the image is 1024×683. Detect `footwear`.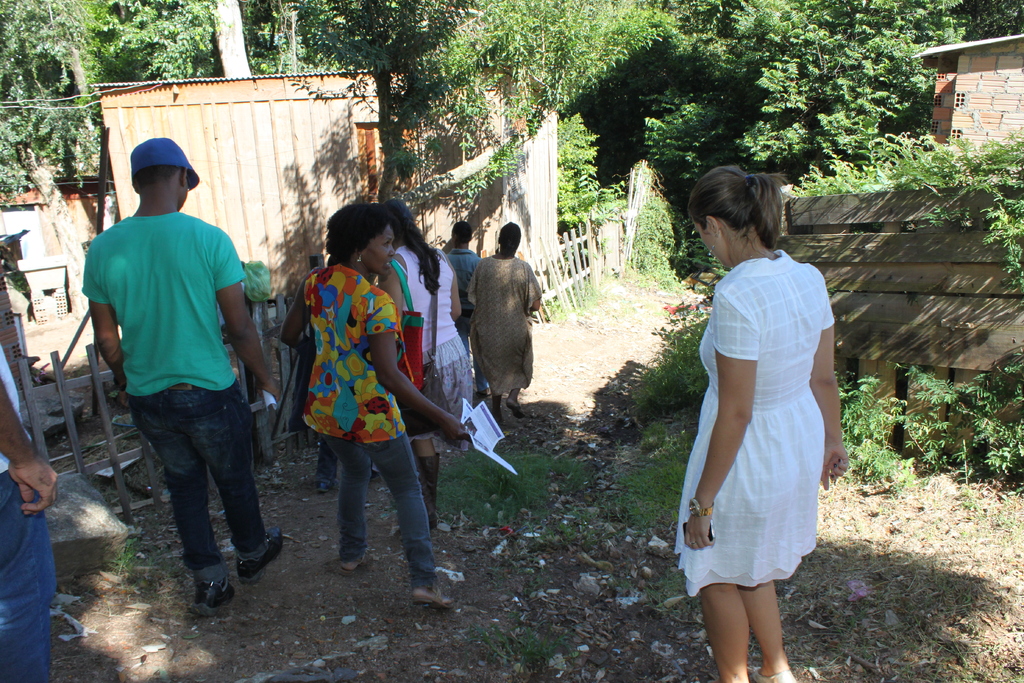
Detection: bbox=(339, 552, 367, 579).
